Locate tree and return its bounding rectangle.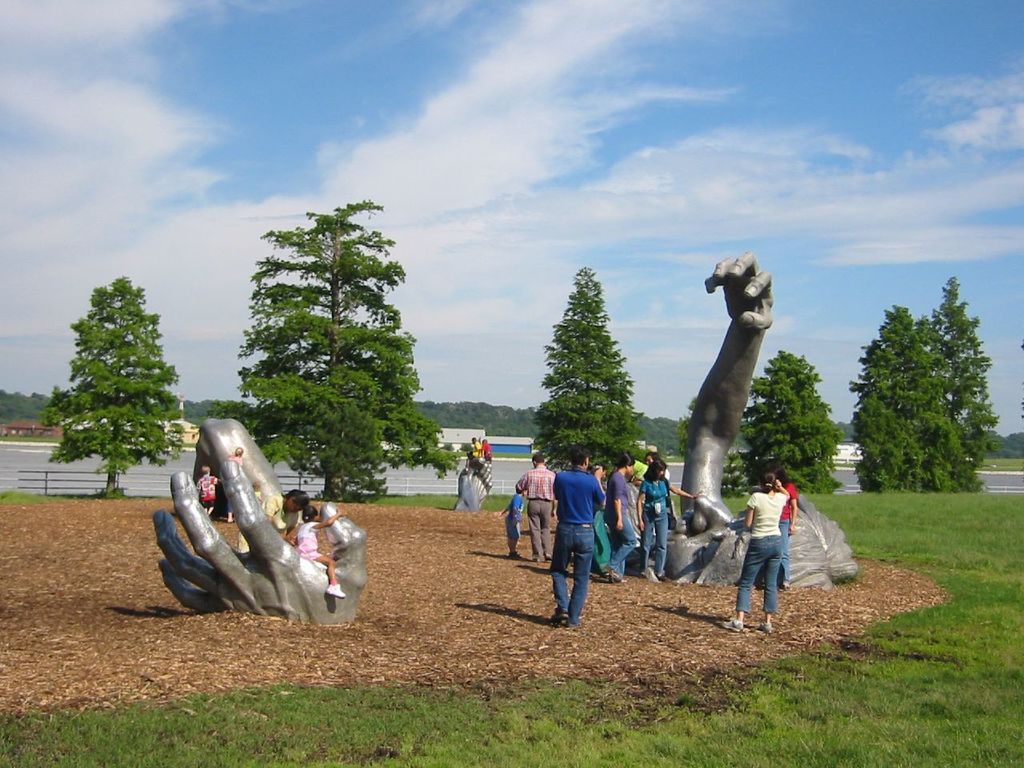
533:267:643:473.
